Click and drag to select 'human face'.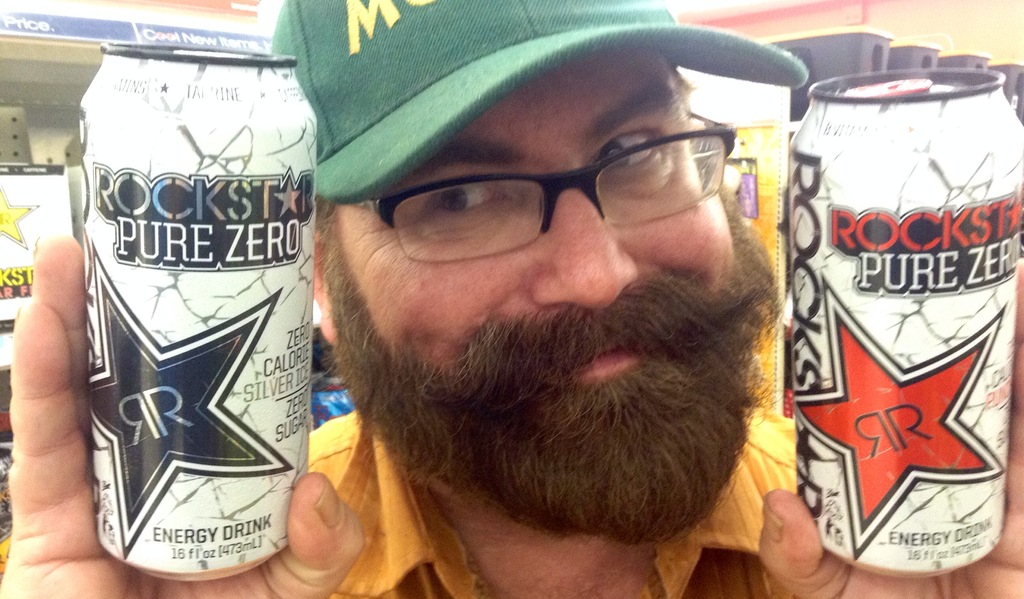
Selection: (340,57,786,550).
